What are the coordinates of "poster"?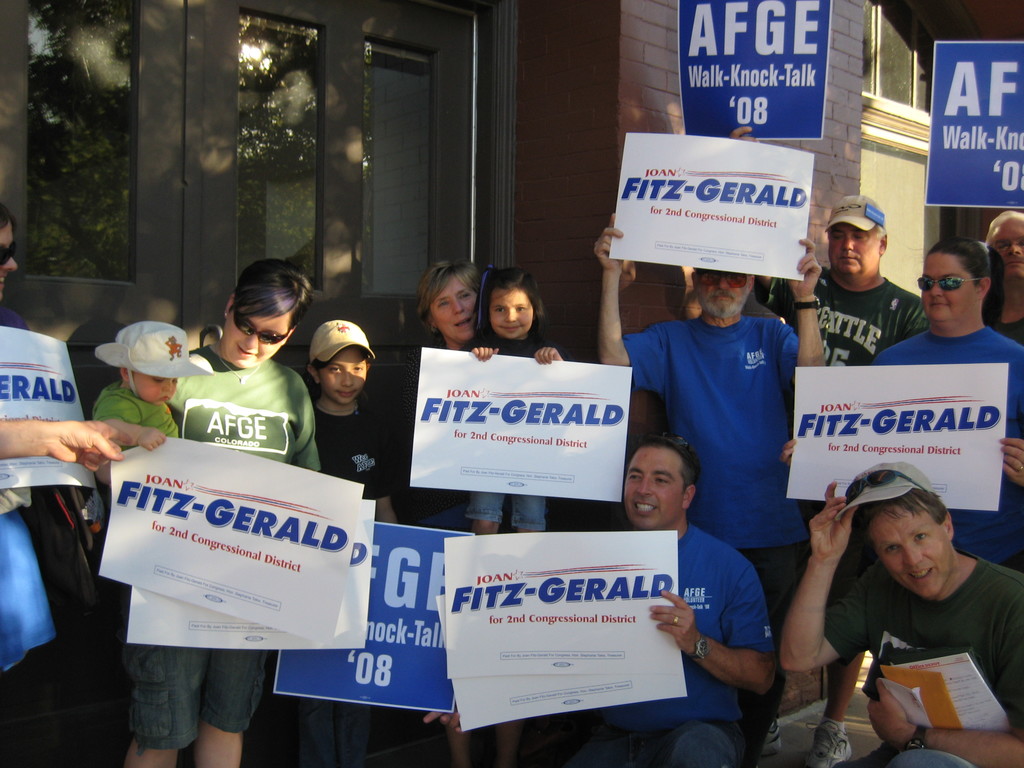
<box>0,336,93,495</box>.
